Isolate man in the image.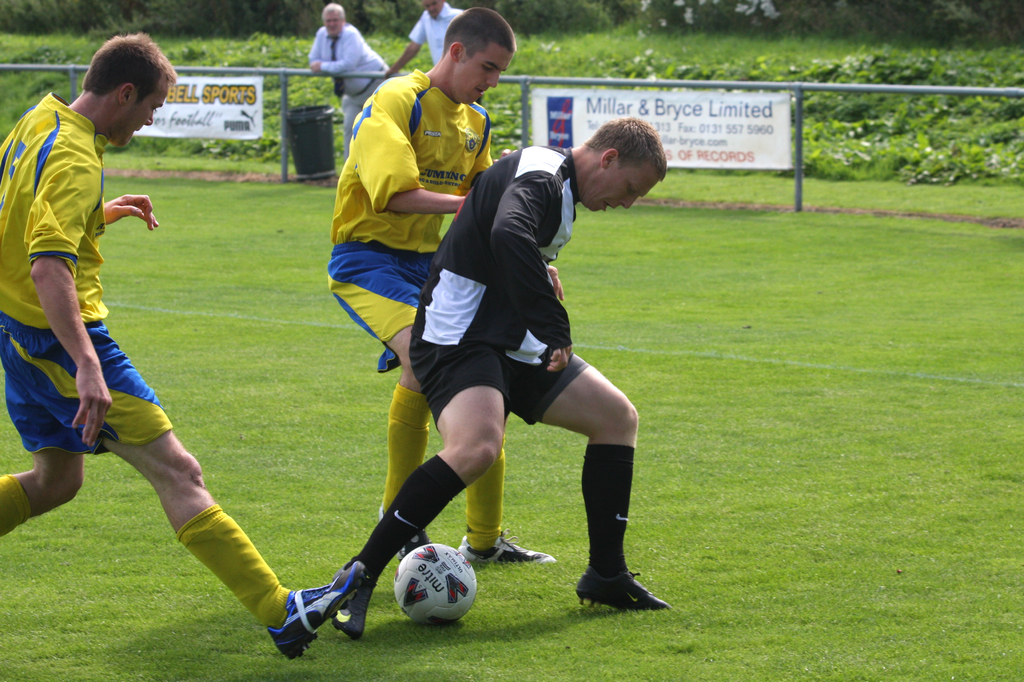
Isolated region: region(379, 0, 472, 89).
